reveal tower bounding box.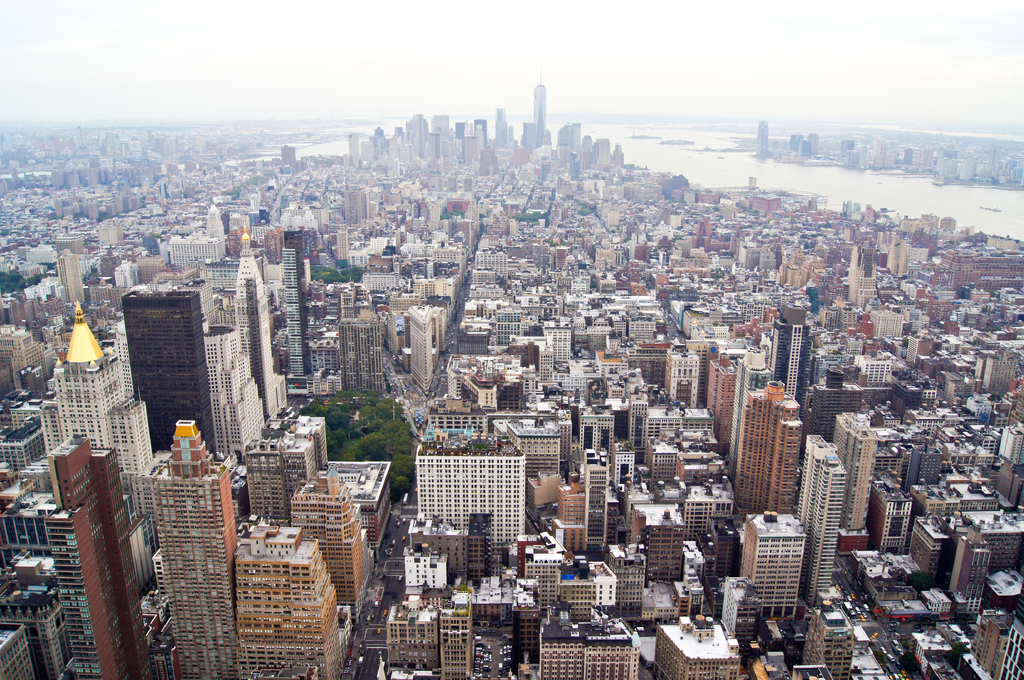
Revealed: BBox(794, 429, 849, 622).
